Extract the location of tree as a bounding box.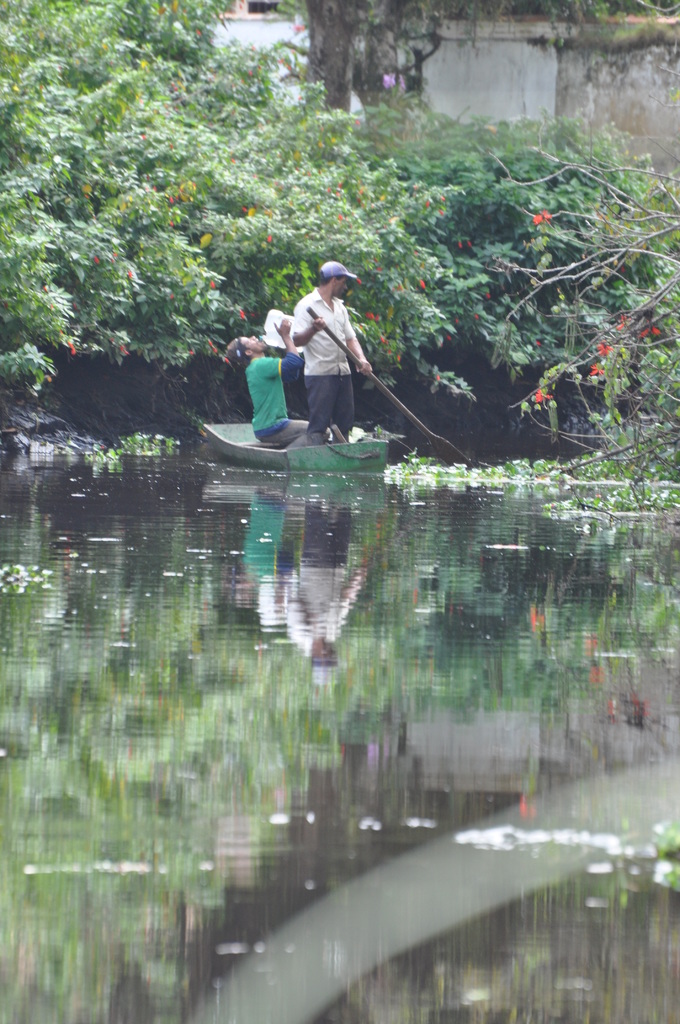
l=481, t=116, r=679, b=524.
